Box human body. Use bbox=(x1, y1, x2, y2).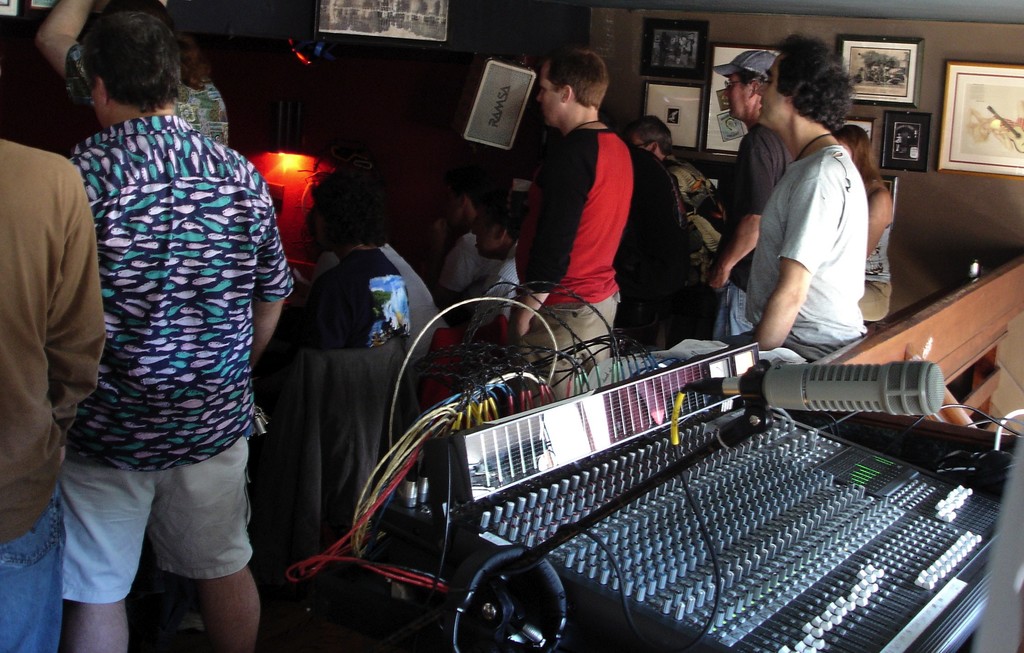
bbox=(706, 113, 788, 363).
